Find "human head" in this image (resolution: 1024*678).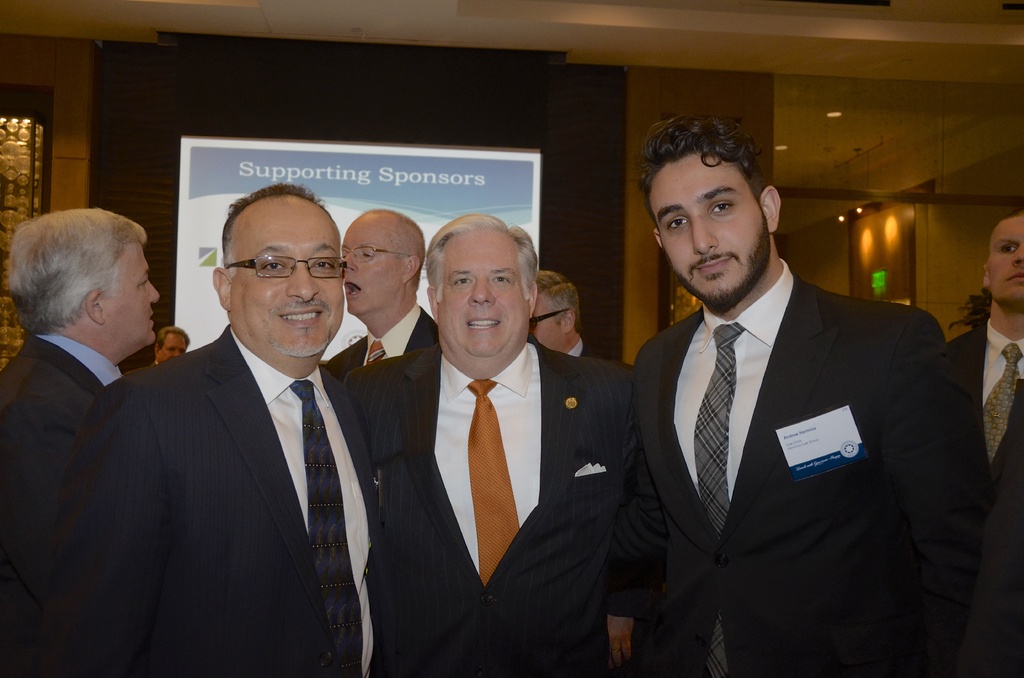
crop(155, 327, 187, 359).
